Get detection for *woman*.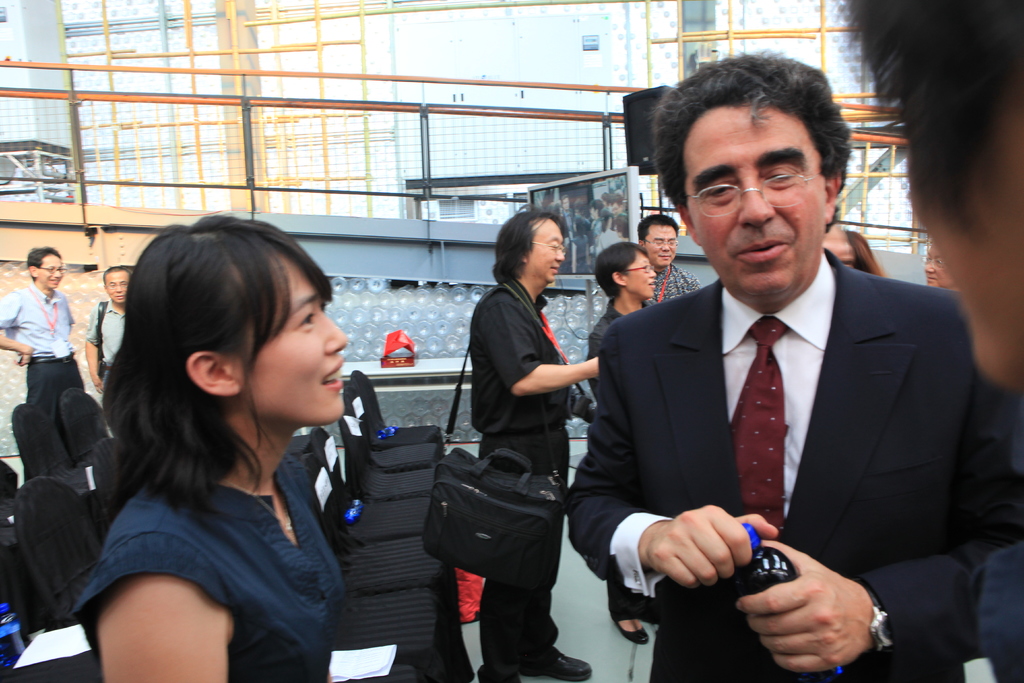
Detection: locate(582, 242, 674, 647).
